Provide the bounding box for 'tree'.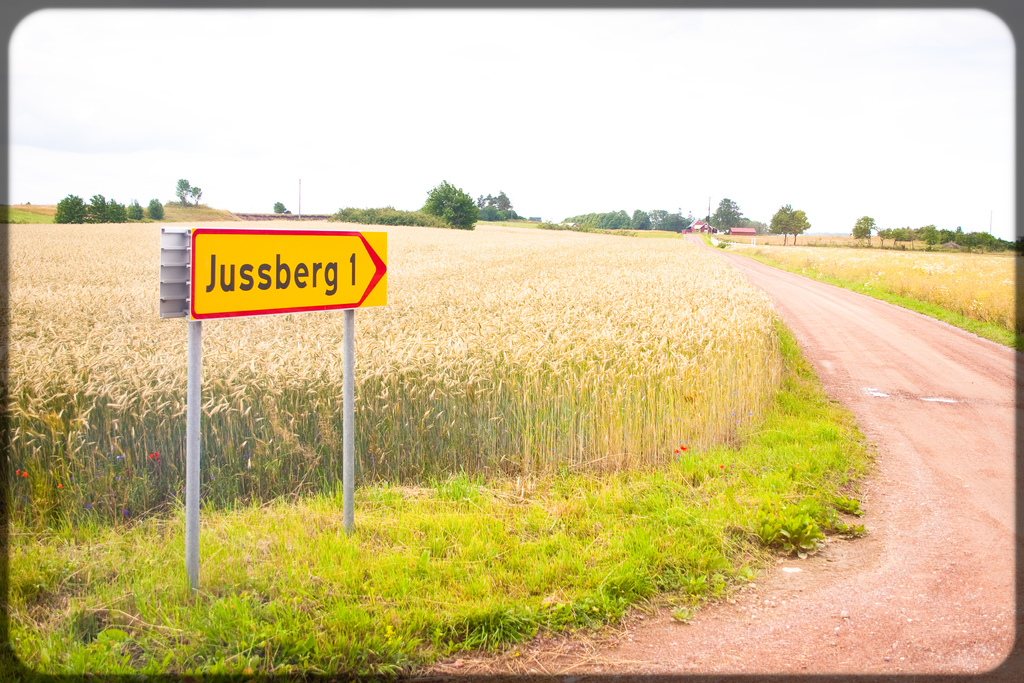
bbox(477, 186, 520, 218).
